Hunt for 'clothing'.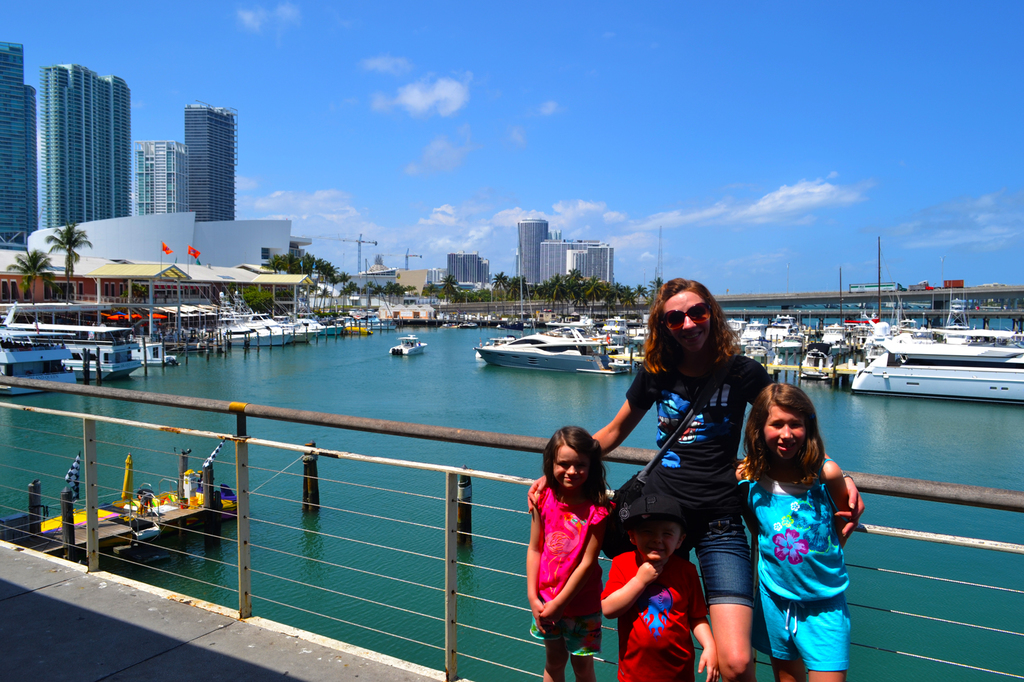
Hunted down at select_region(531, 487, 617, 656).
